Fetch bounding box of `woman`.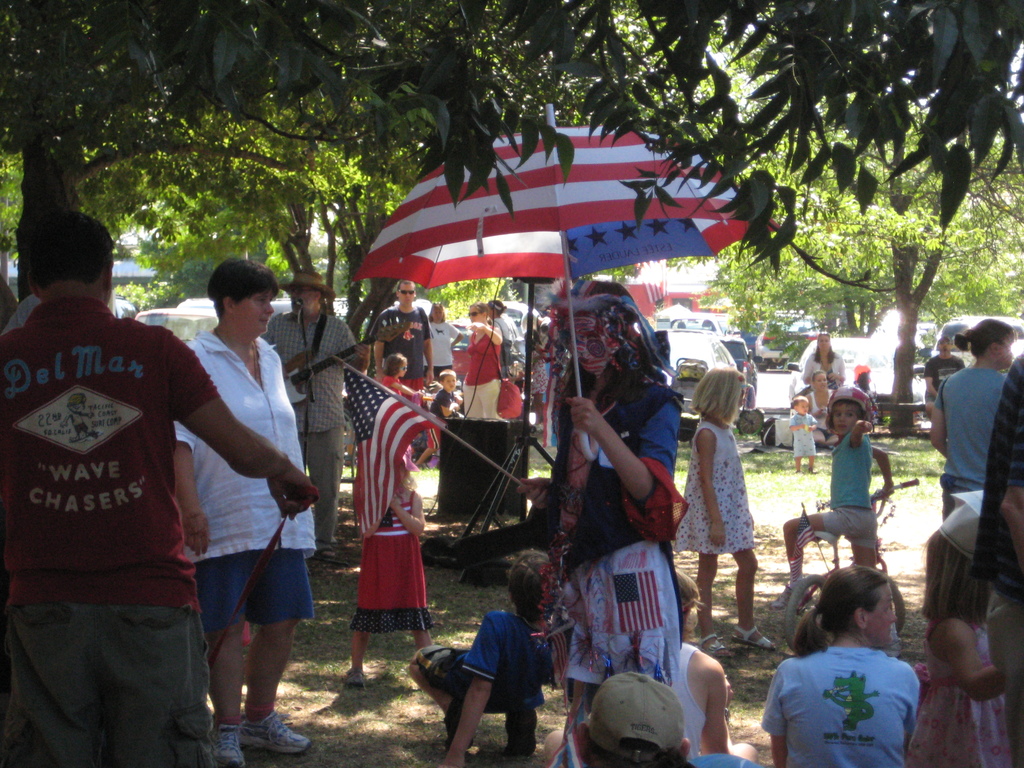
Bbox: BBox(801, 330, 847, 388).
